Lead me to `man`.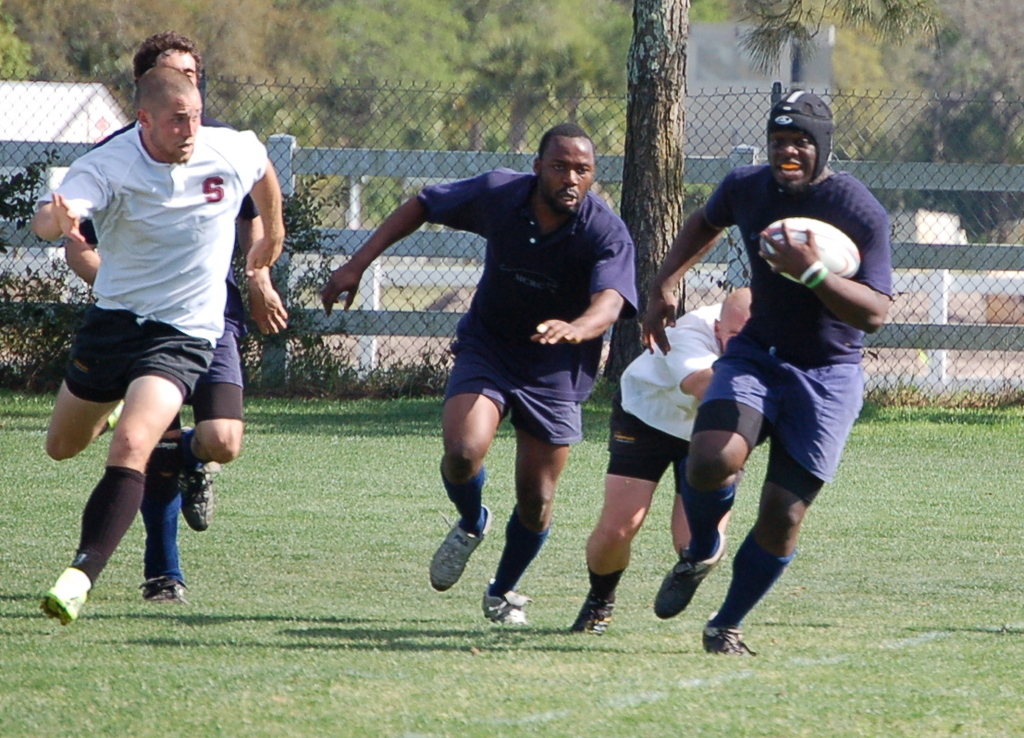
Lead to locate(318, 124, 634, 628).
